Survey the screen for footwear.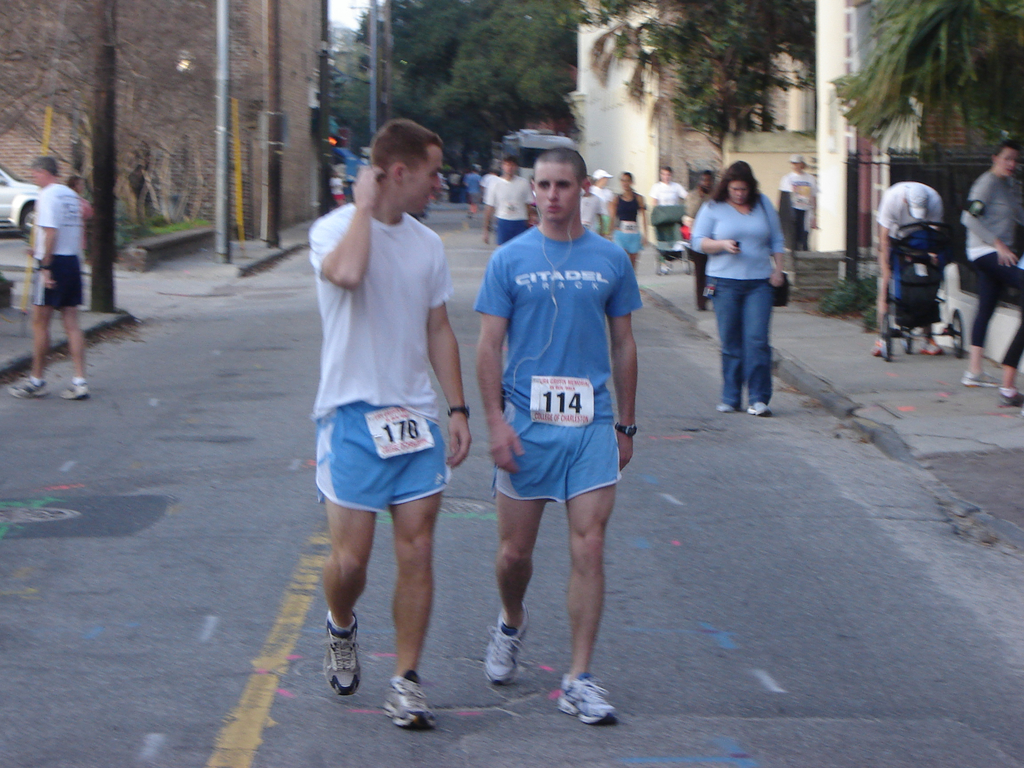
Survey found: (48,378,84,397).
